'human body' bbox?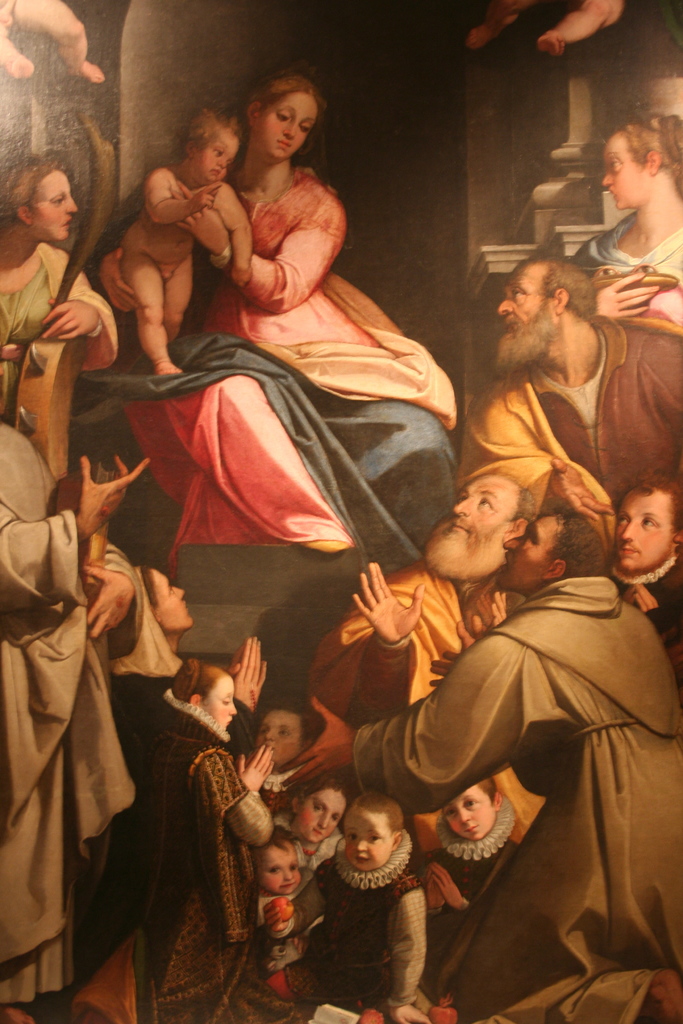
292/768/354/873
